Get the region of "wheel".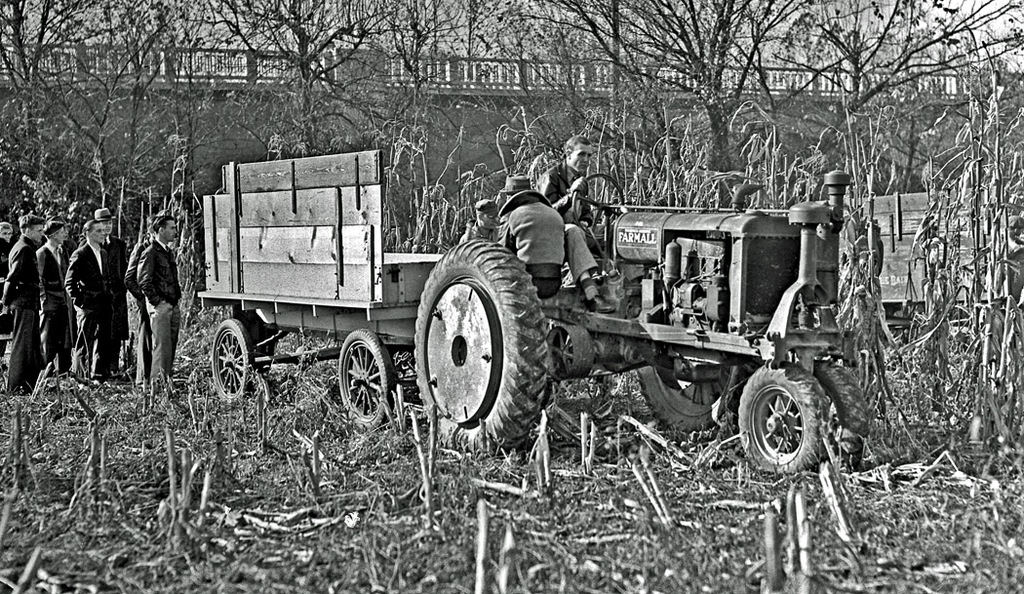
bbox(207, 313, 269, 401).
